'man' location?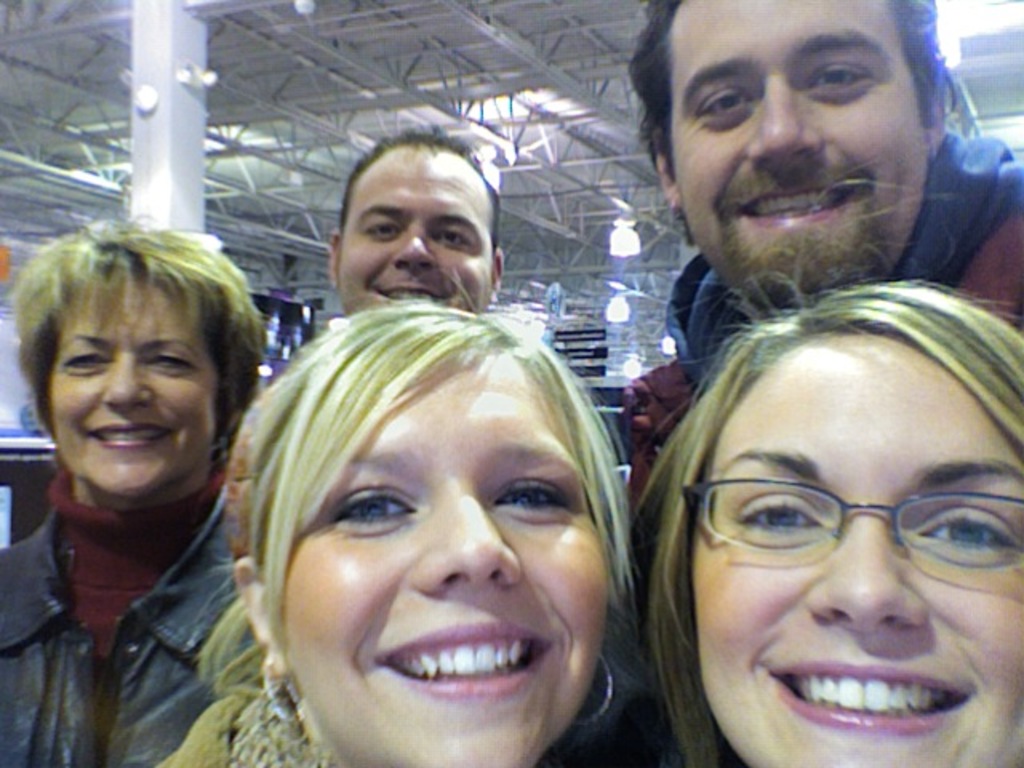
[left=570, top=19, right=1023, bottom=395]
